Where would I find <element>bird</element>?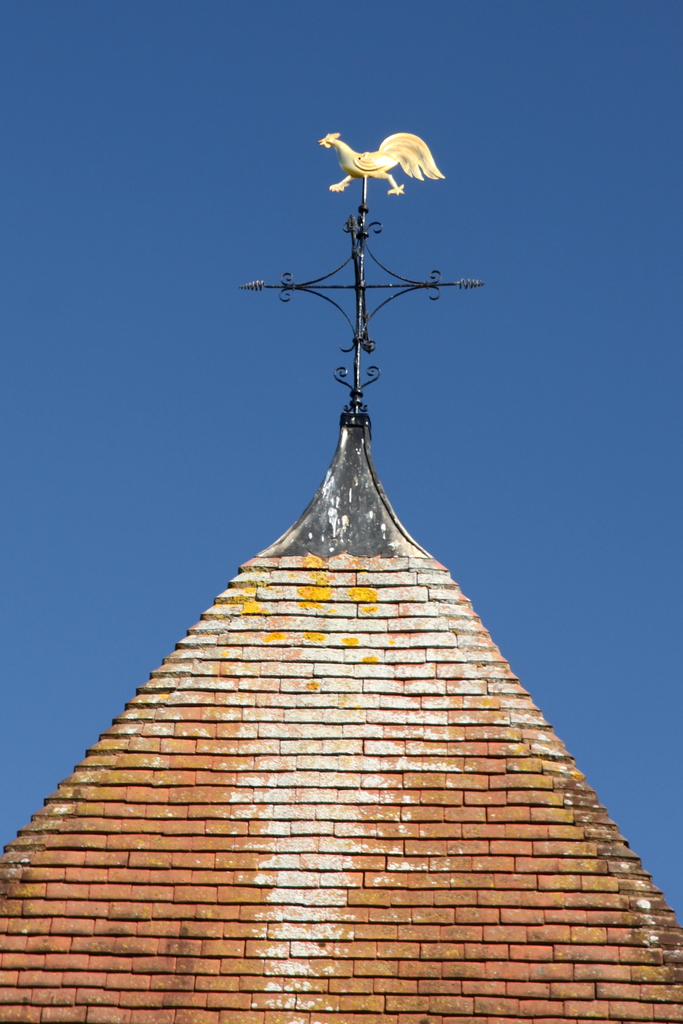
At 311, 129, 442, 202.
